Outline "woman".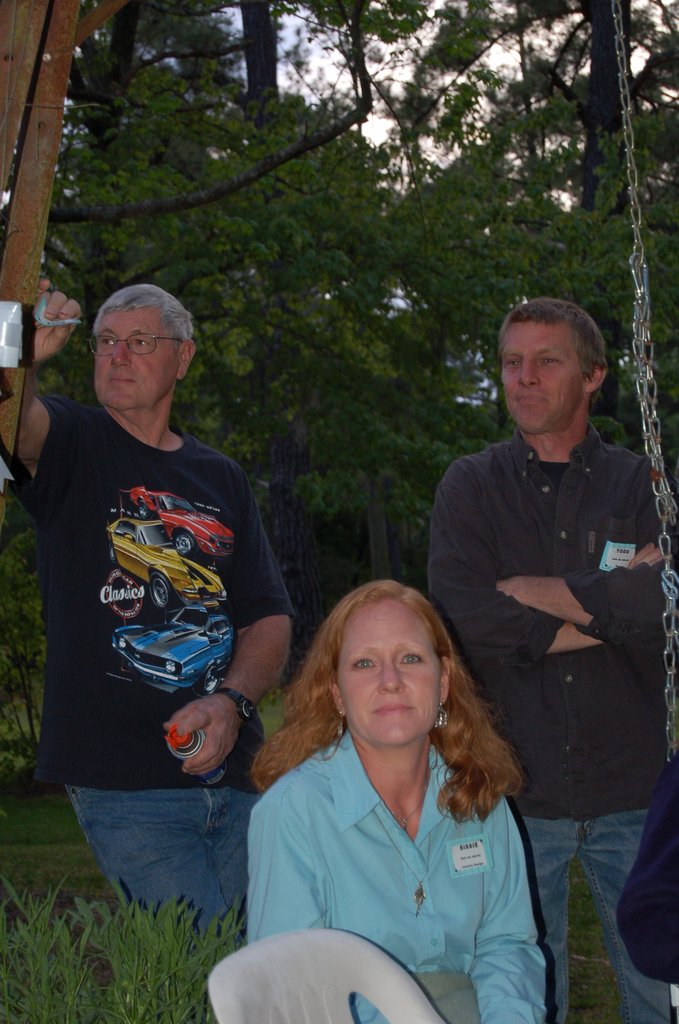
Outline: bbox=[223, 567, 559, 1018].
